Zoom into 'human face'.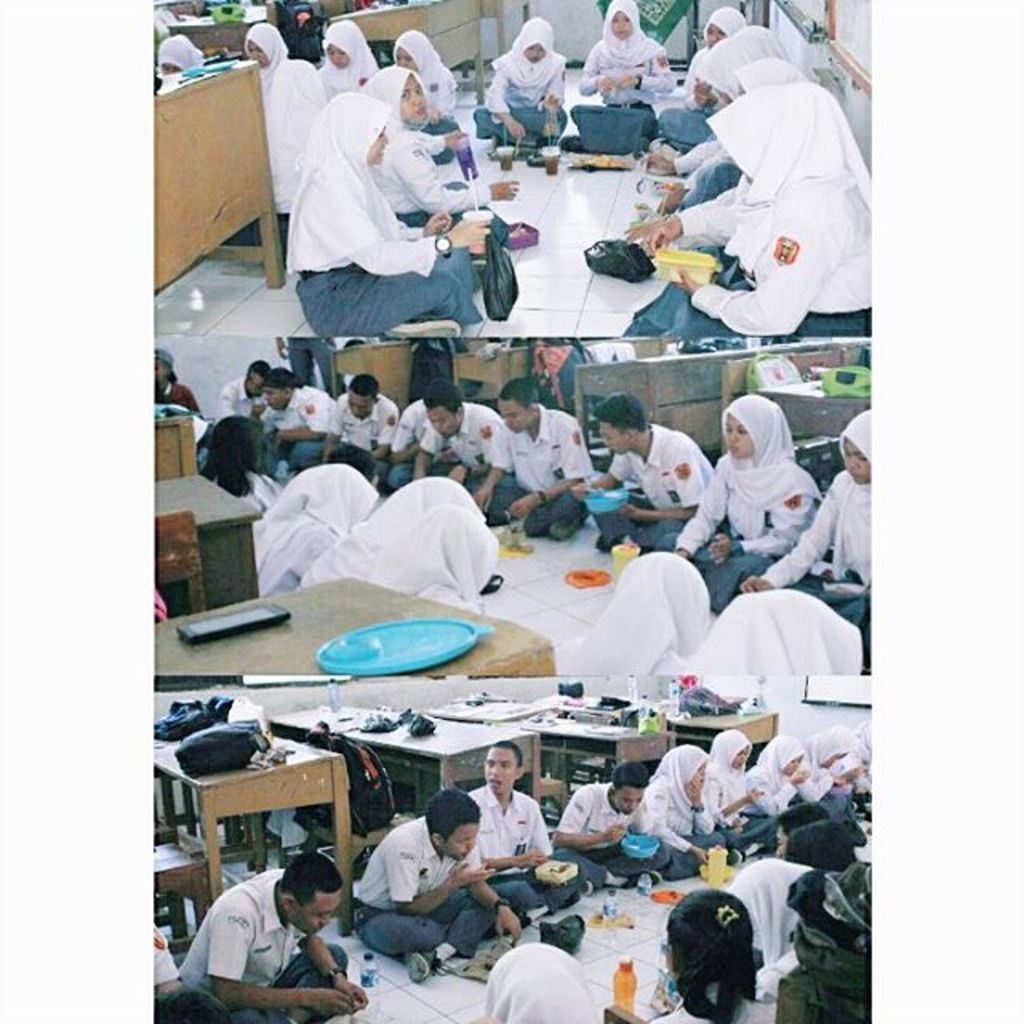
Zoom target: [left=525, top=46, right=544, bottom=61].
